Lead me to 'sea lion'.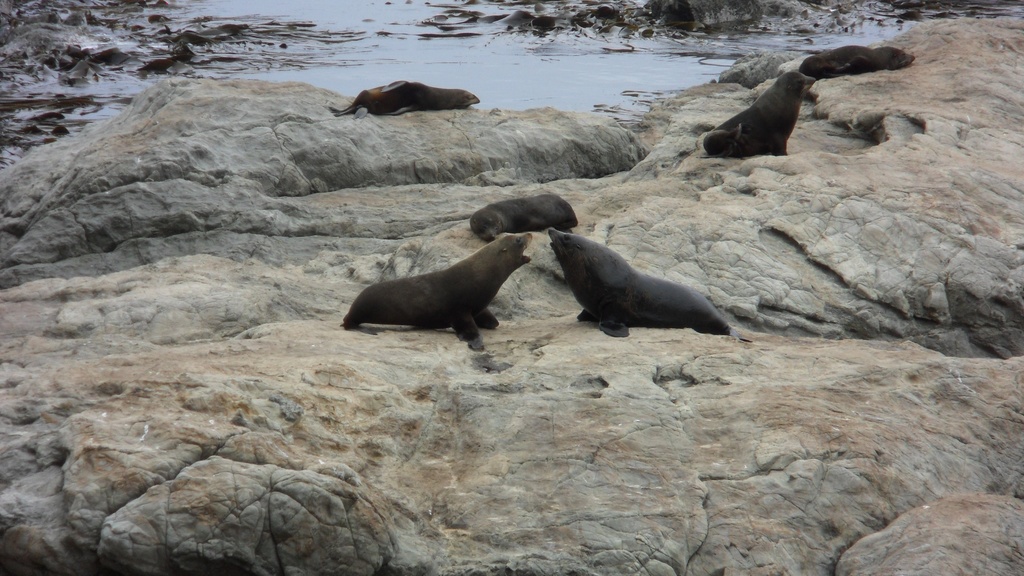
Lead to <box>552,228,739,338</box>.
